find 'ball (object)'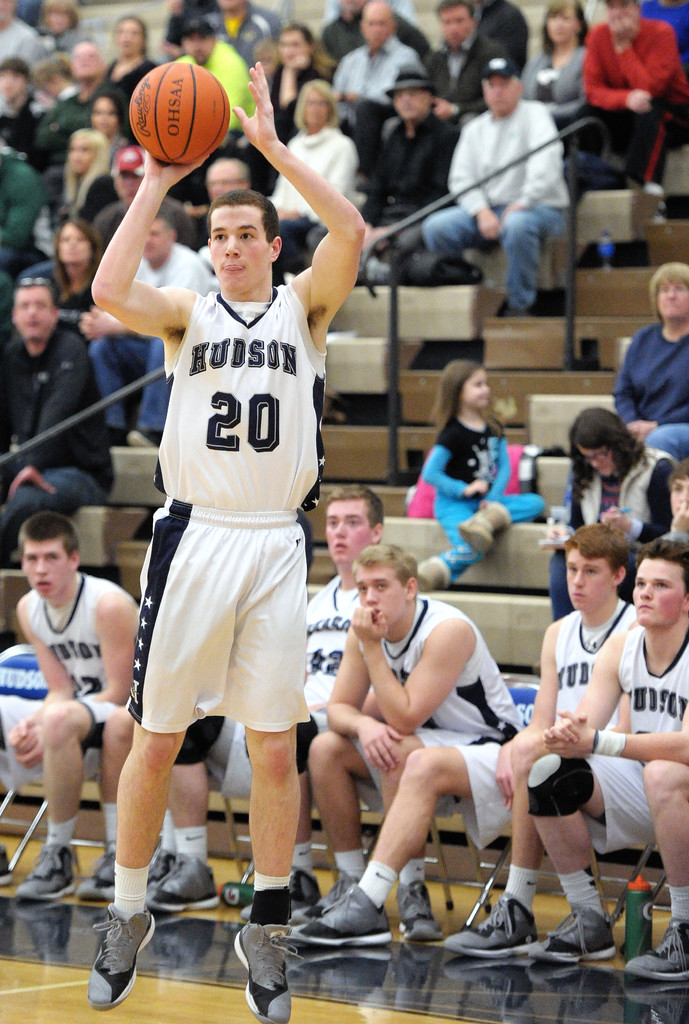
126 57 233 166
